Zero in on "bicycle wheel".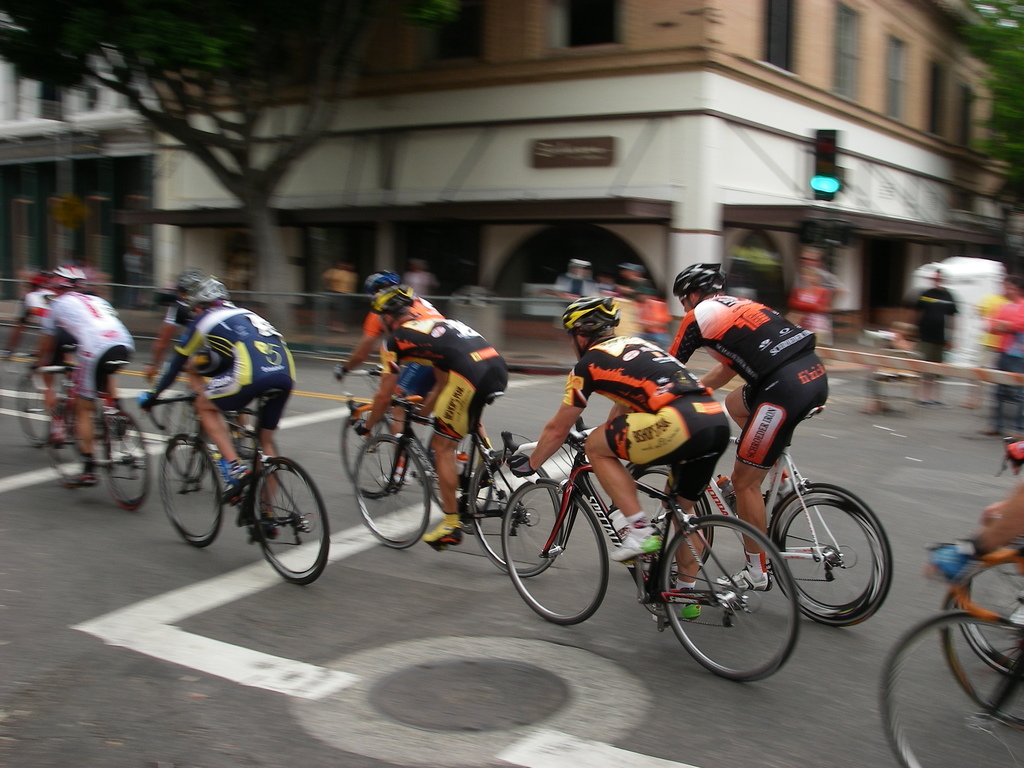
Zeroed in: 663/520/802/684.
